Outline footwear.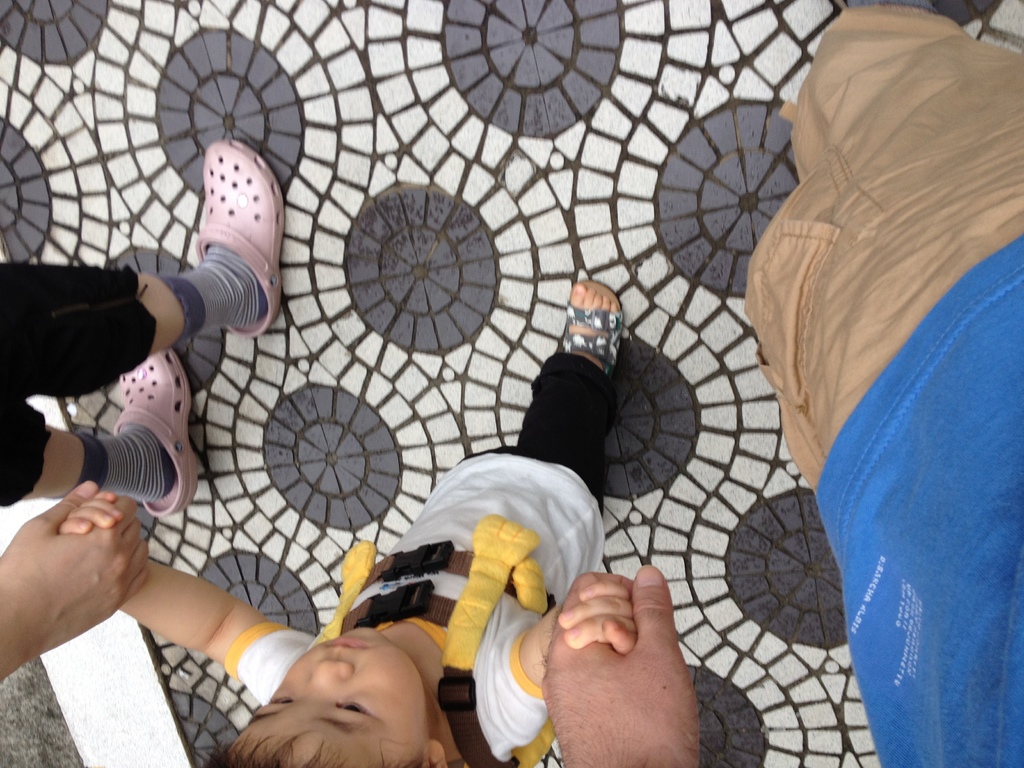
Outline: 154, 125, 270, 337.
